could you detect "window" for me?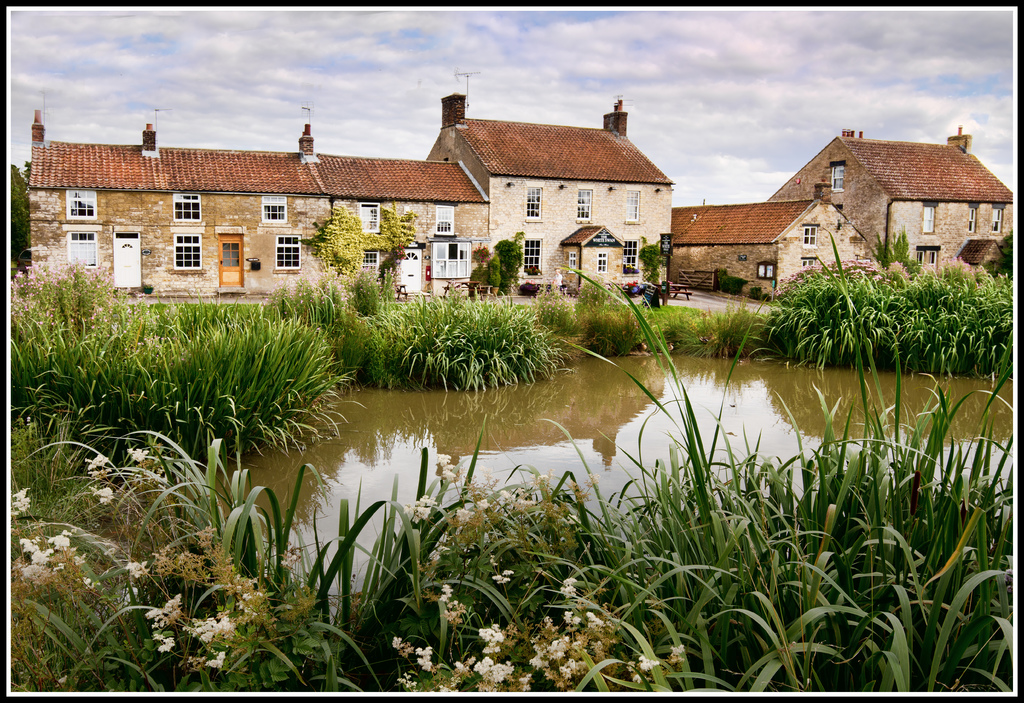
Detection result: crop(67, 227, 99, 272).
